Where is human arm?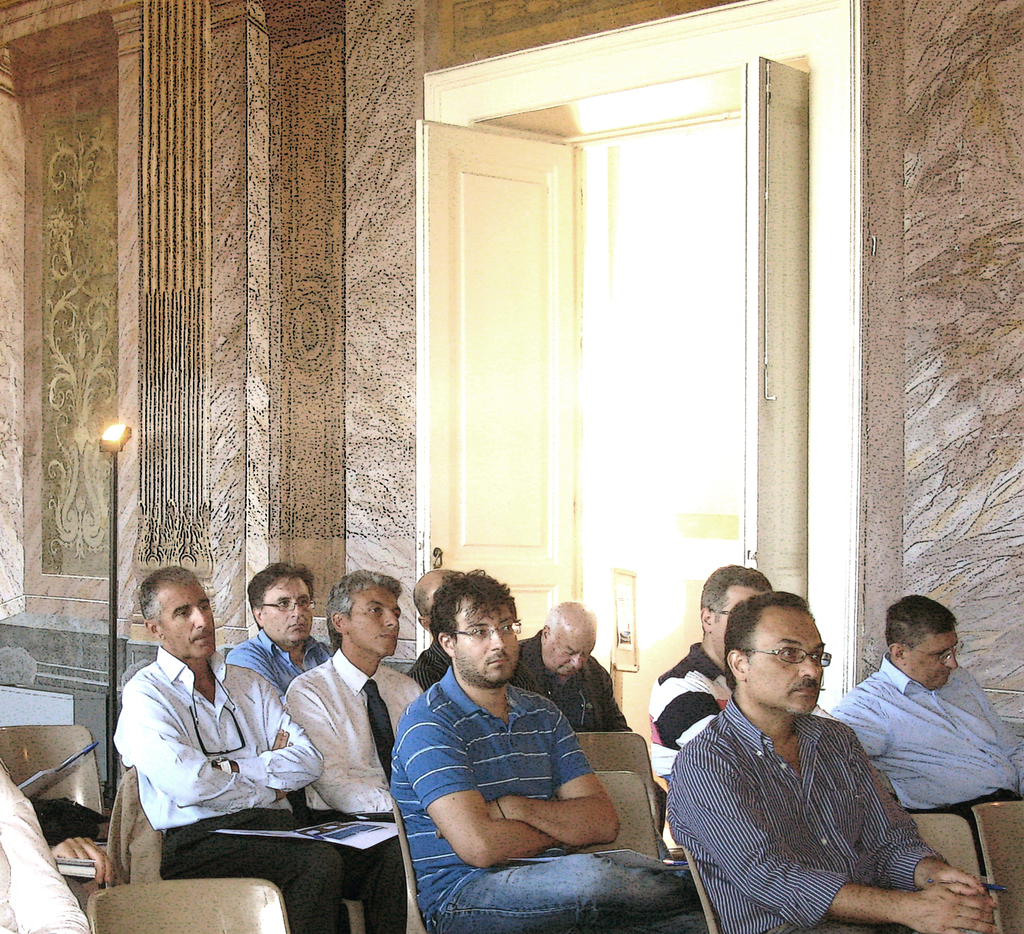
[479, 702, 626, 850].
